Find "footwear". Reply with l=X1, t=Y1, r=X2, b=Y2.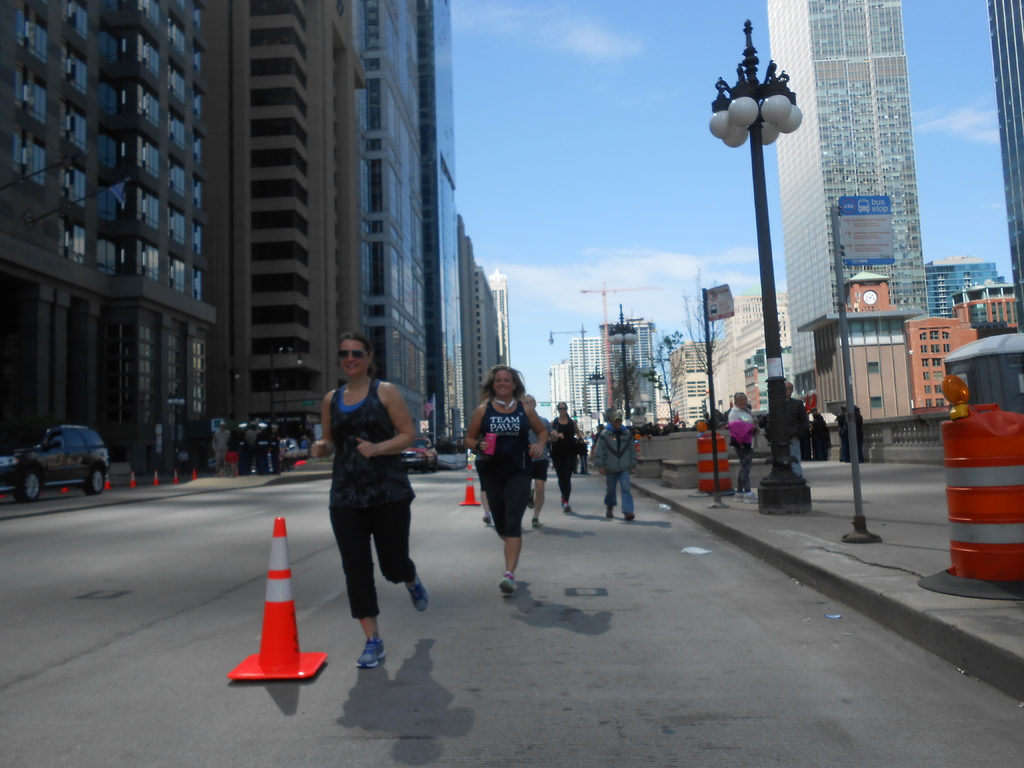
l=531, t=518, r=540, b=529.
